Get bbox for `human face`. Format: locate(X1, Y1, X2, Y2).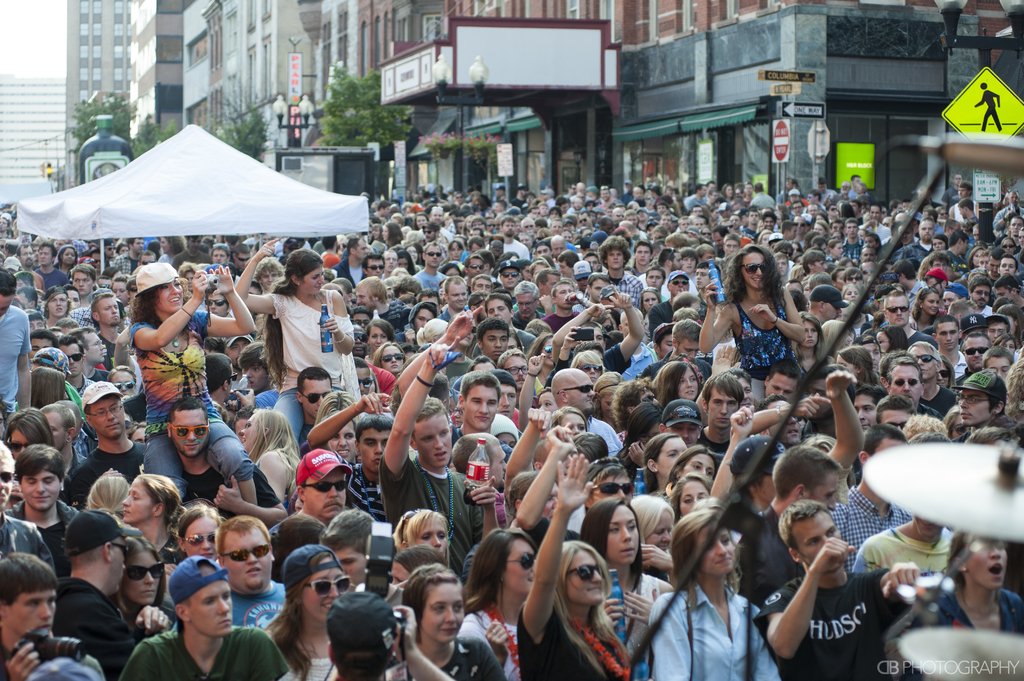
locate(610, 504, 636, 561).
